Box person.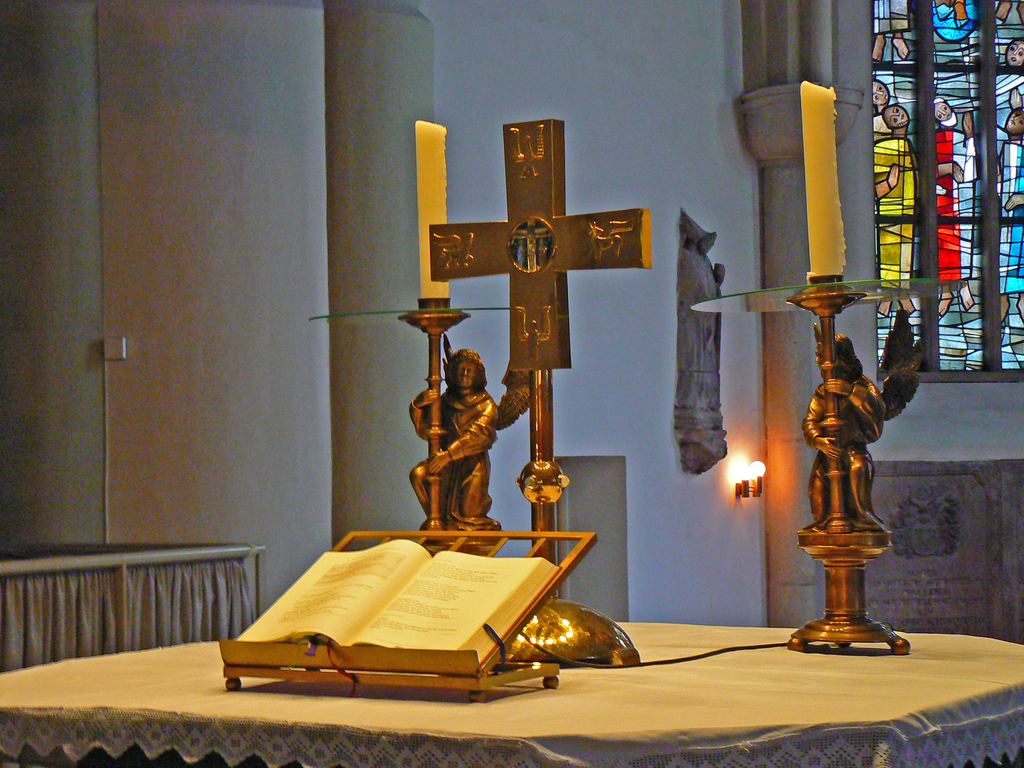
bbox(409, 346, 499, 524).
